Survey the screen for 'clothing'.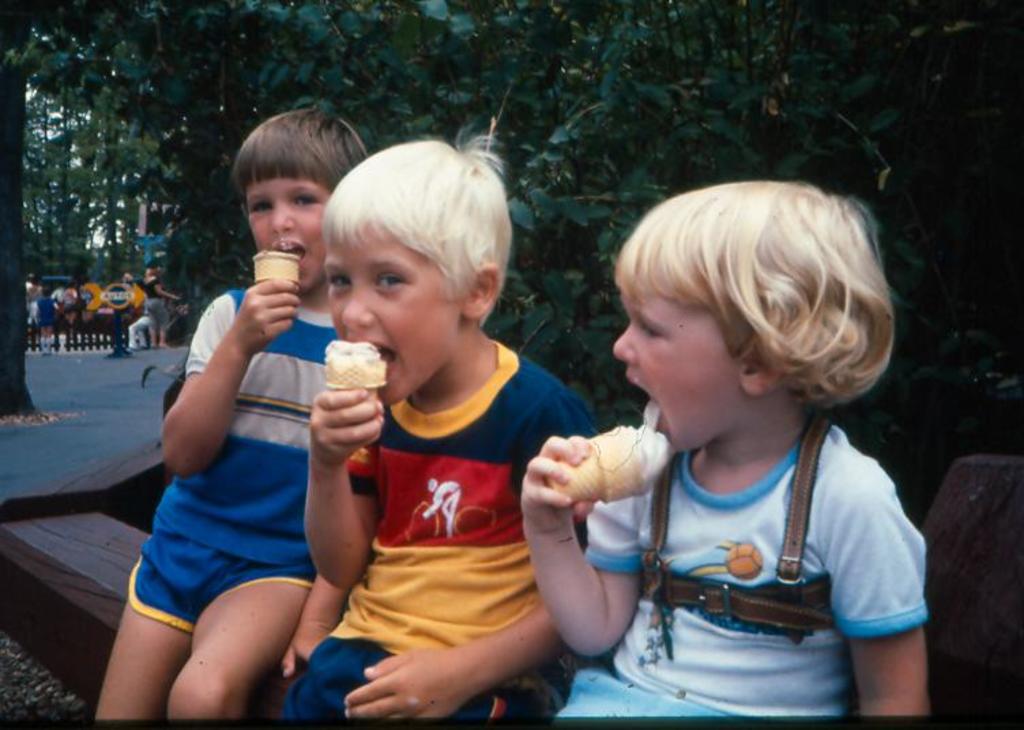
Survey found: crop(125, 291, 342, 633).
